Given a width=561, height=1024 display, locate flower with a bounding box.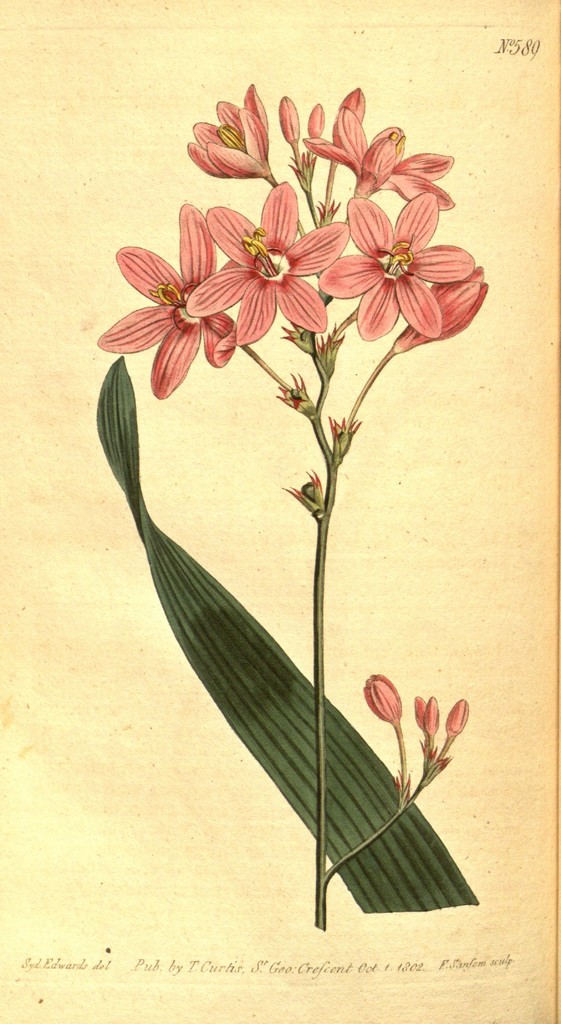
Located: (x1=184, y1=84, x2=276, y2=170).
